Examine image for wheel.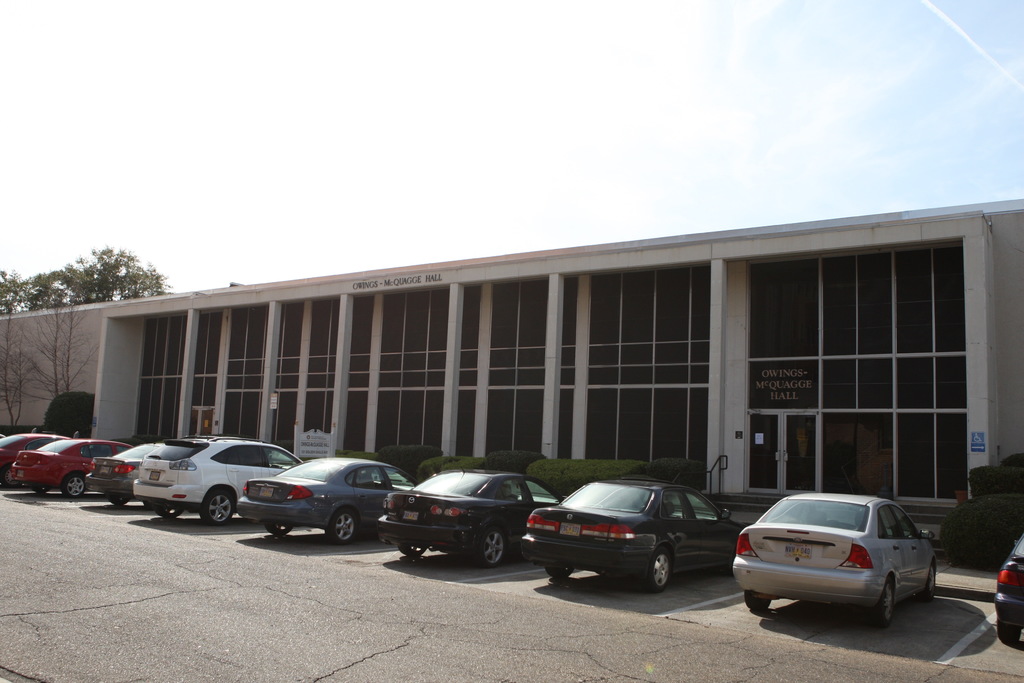
Examination result: l=873, t=577, r=893, b=627.
